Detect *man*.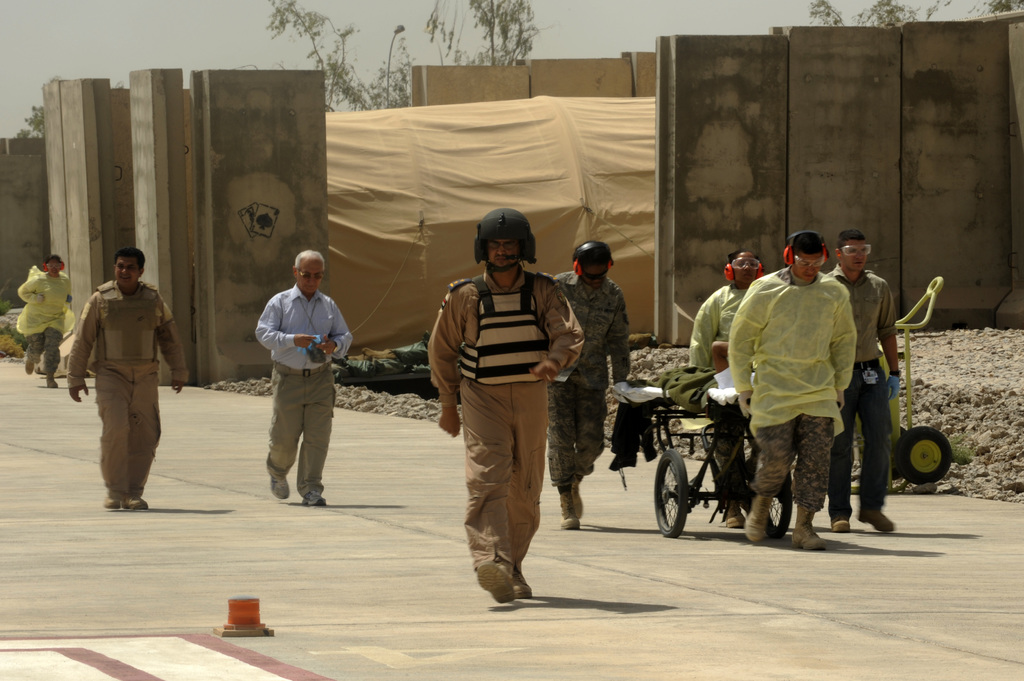
Detected at (x1=543, y1=238, x2=630, y2=528).
